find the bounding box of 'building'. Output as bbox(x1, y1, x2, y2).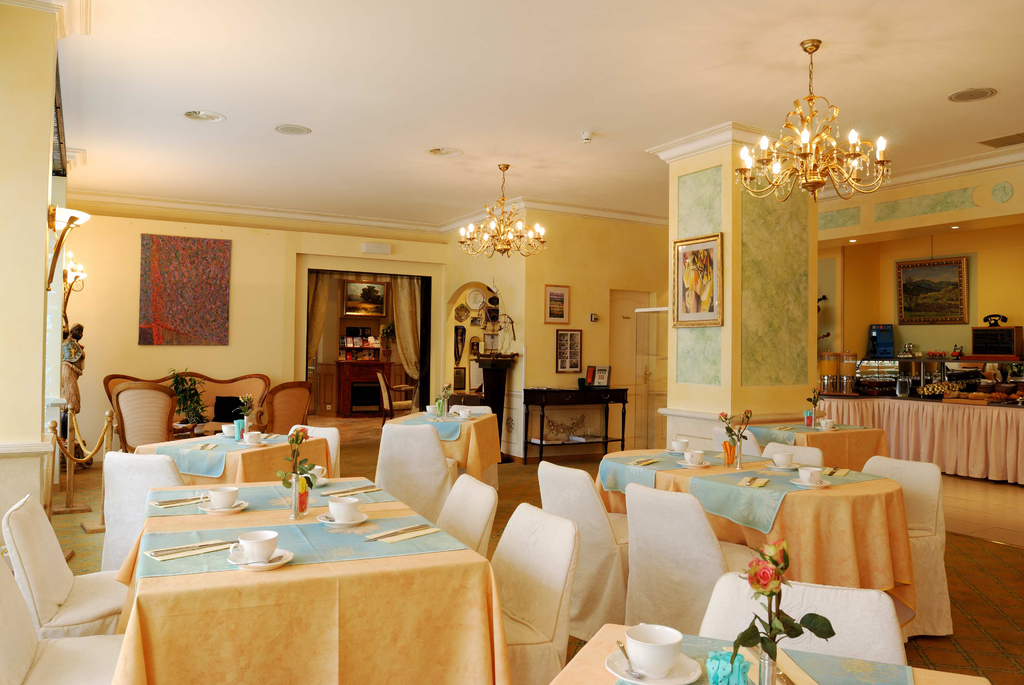
bbox(0, 0, 1023, 684).
